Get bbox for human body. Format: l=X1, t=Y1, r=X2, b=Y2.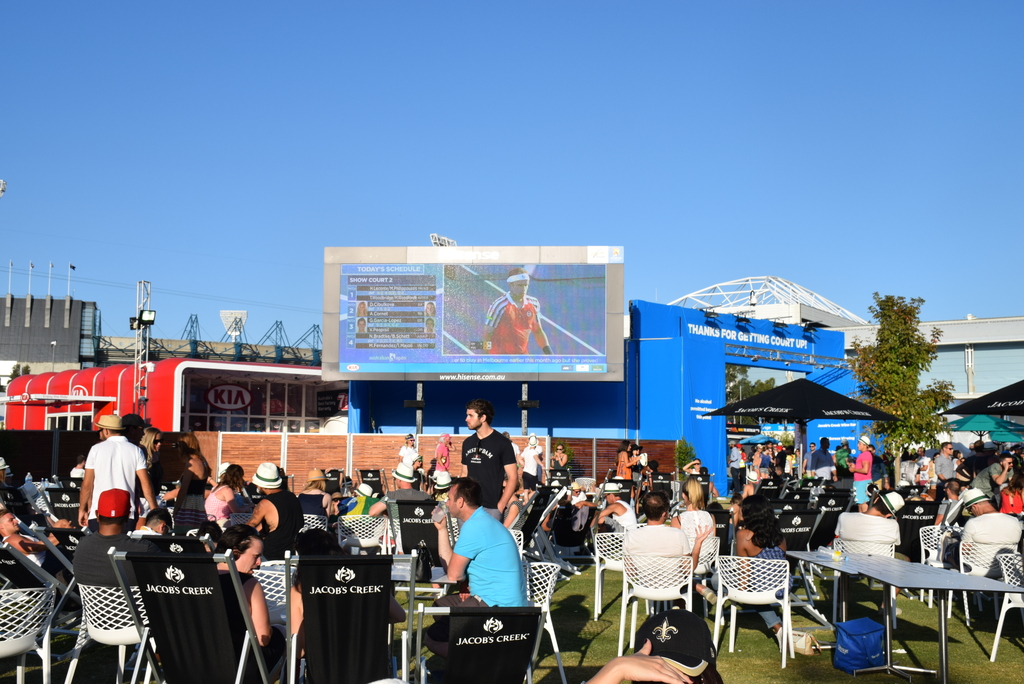
l=684, t=461, r=701, b=477.
